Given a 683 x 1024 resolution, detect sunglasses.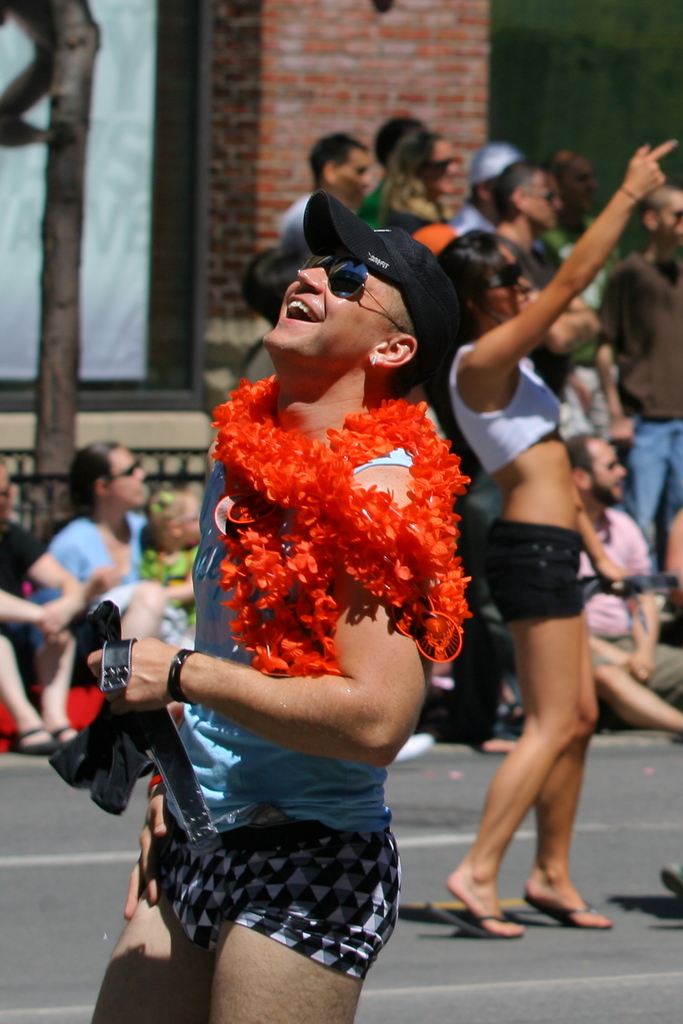
Rect(311, 254, 402, 333).
